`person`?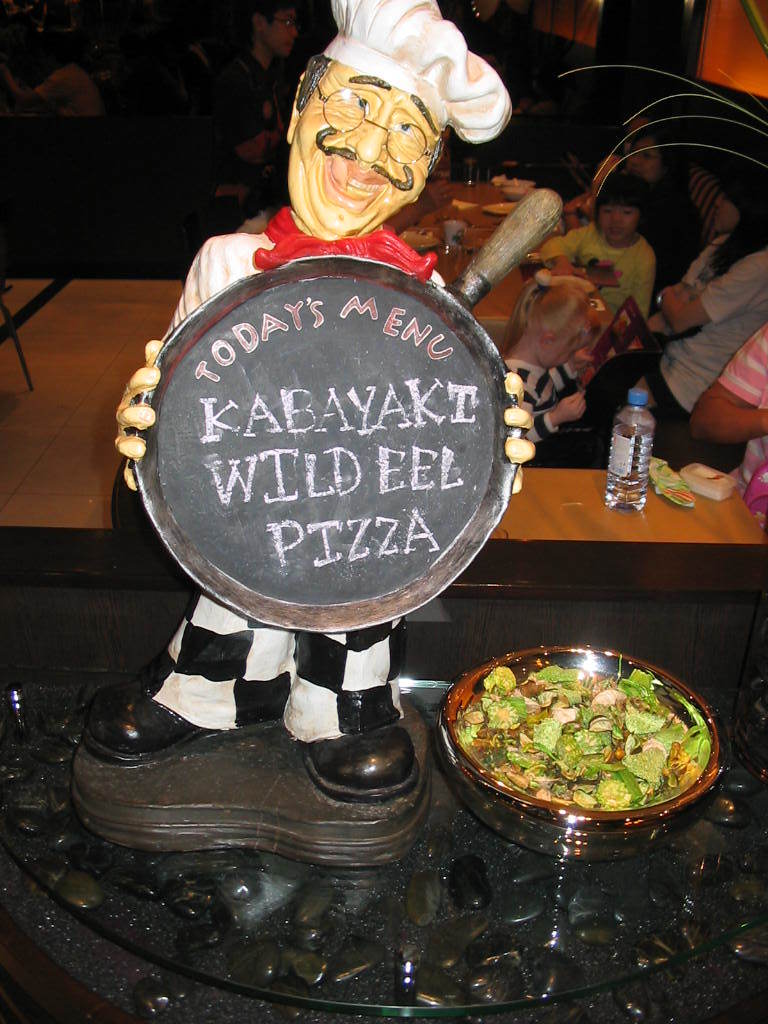
(0, 22, 105, 119)
